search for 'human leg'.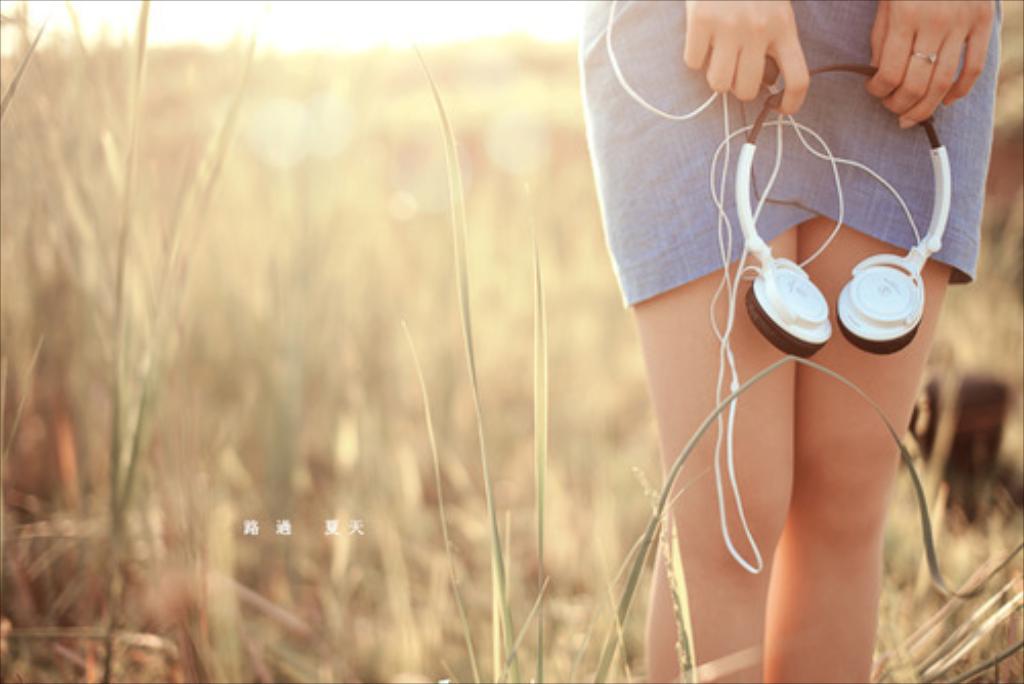
Found at pyautogui.locateOnScreen(575, 0, 803, 682).
